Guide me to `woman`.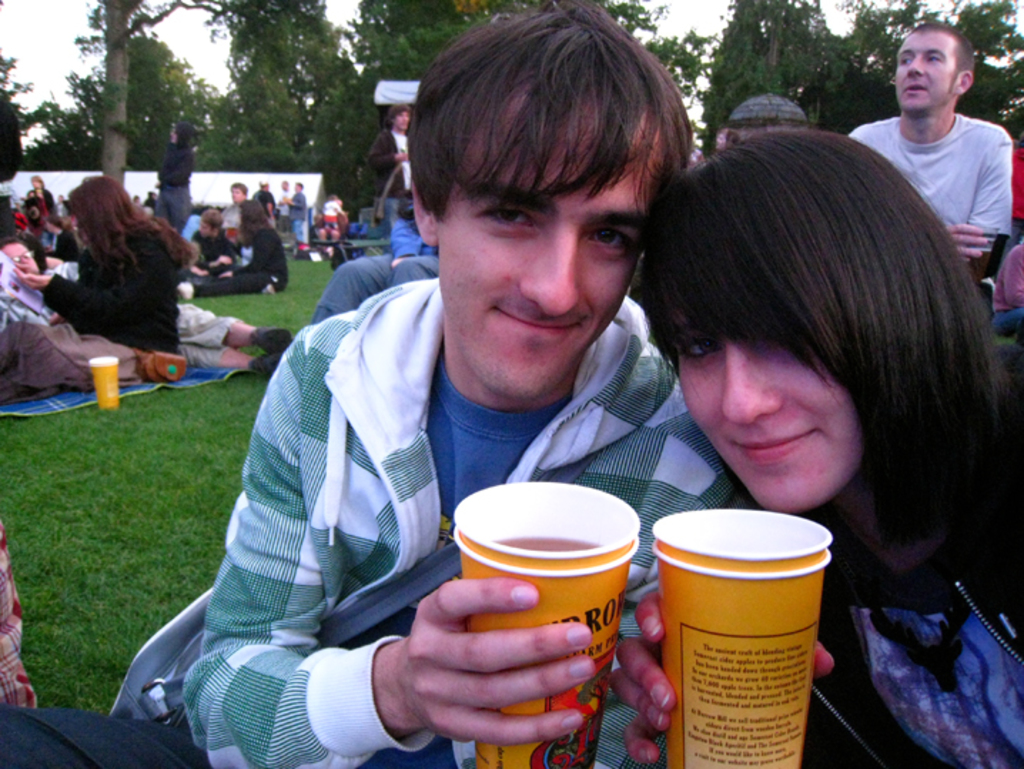
Guidance: l=10, t=180, r=197, b=350.
